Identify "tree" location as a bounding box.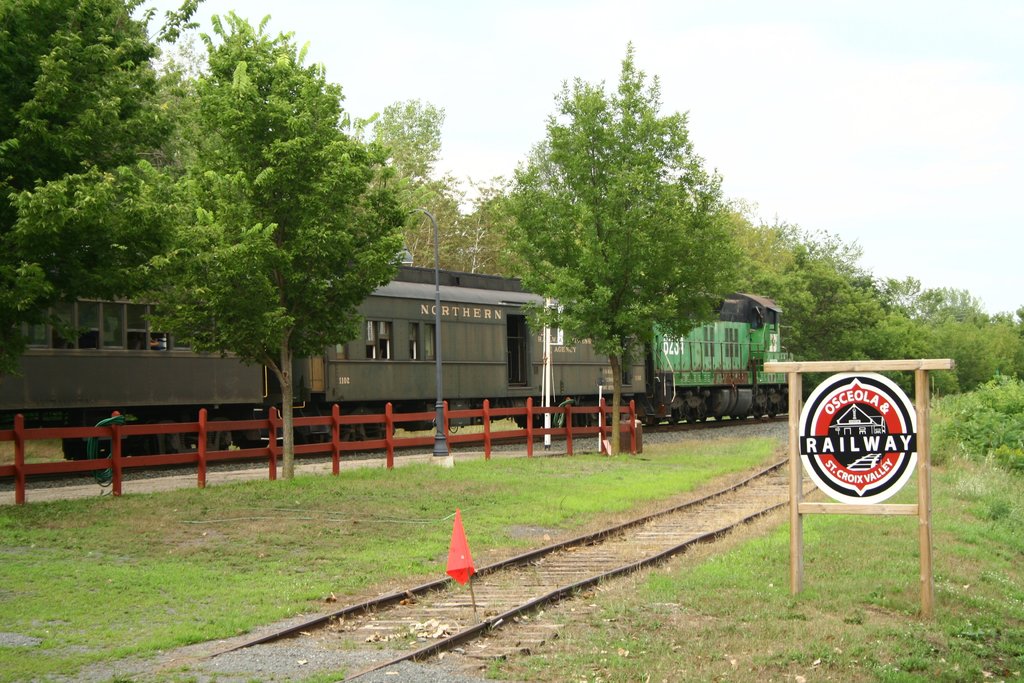
locate(0, 0, 210, 506).
